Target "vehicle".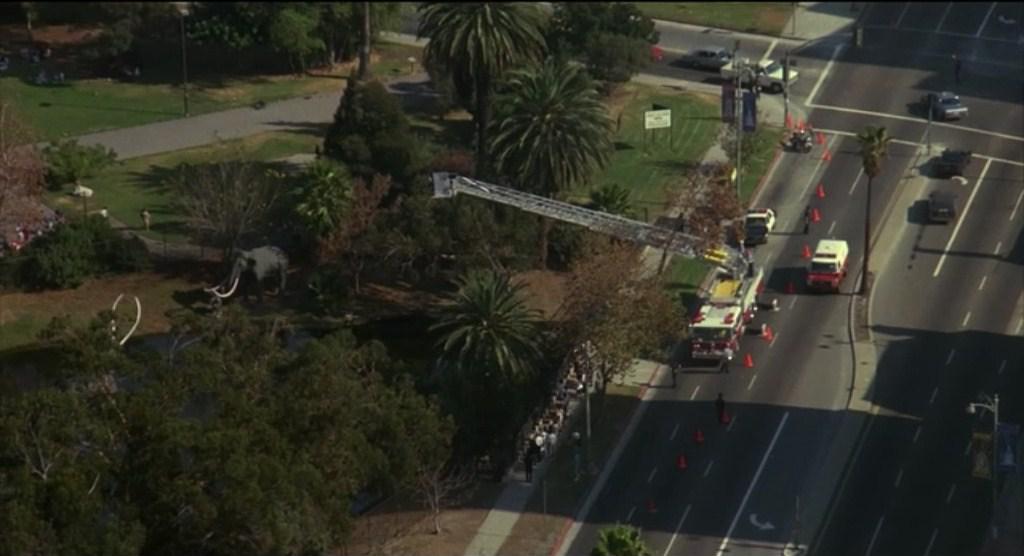
Target region: Rect(935, 188, 955, 225).
